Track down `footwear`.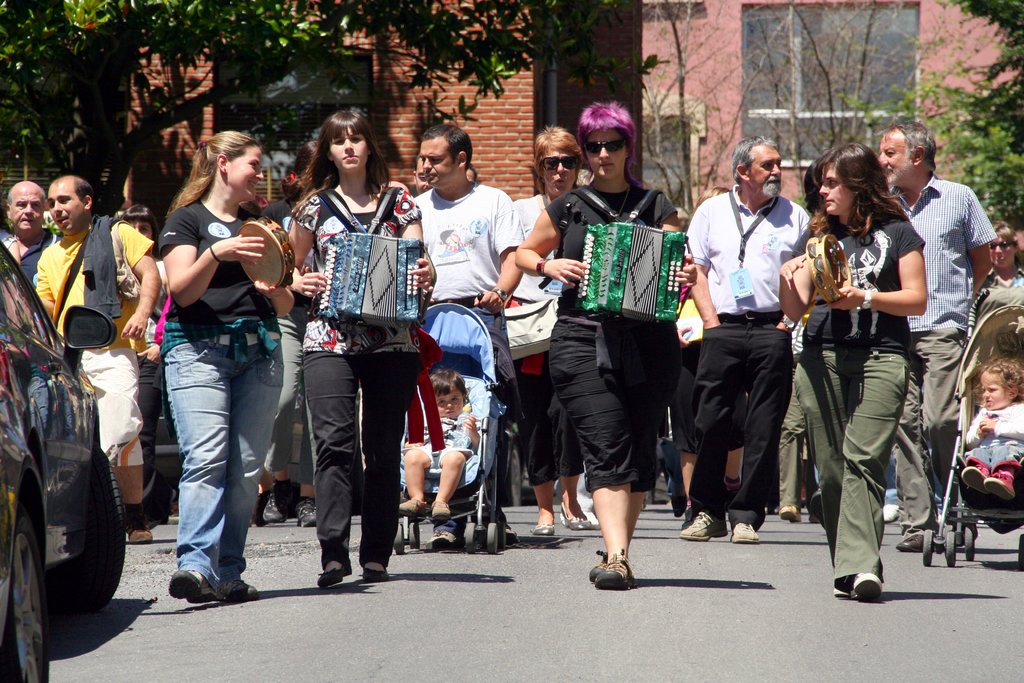
Tracked to box=[216, 575, 257, 607].
